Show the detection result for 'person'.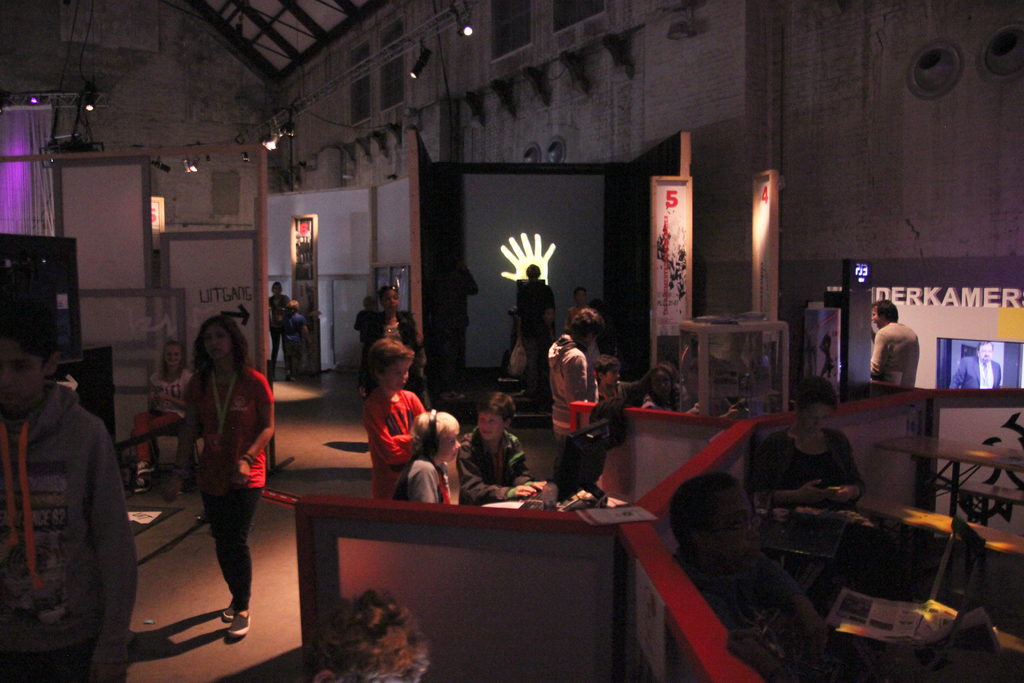
pyautogui.locateOnScreen(447, 381, 559, 506).
